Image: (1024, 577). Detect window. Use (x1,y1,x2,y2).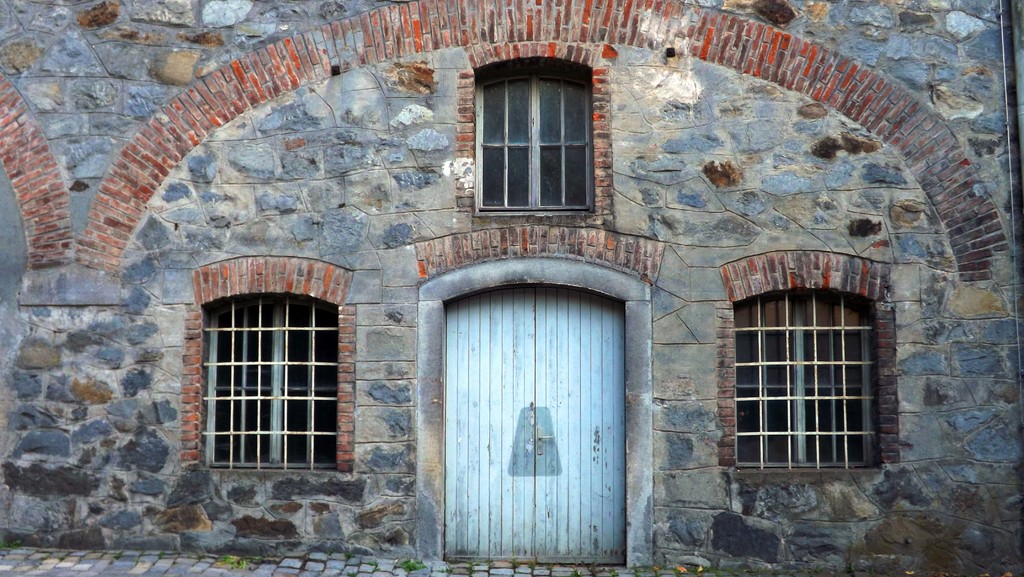
(476,64,595,211).
